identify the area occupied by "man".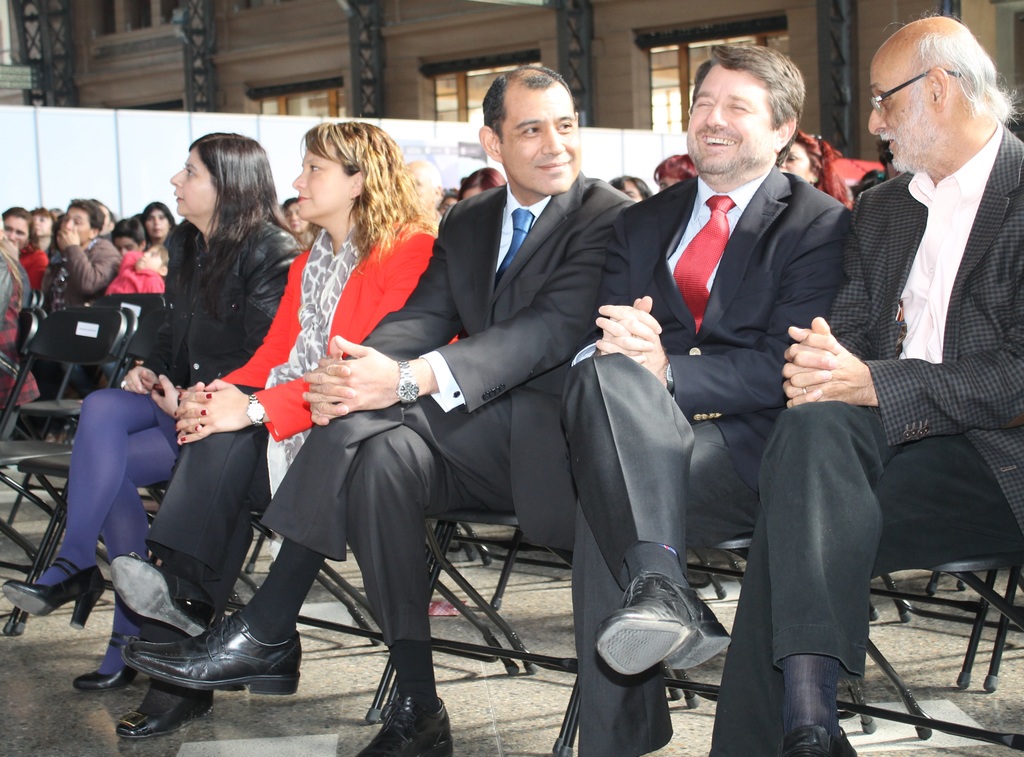
Area: {"x1": 38, "y1": 195, "x2": 122, "y2": 447}.
